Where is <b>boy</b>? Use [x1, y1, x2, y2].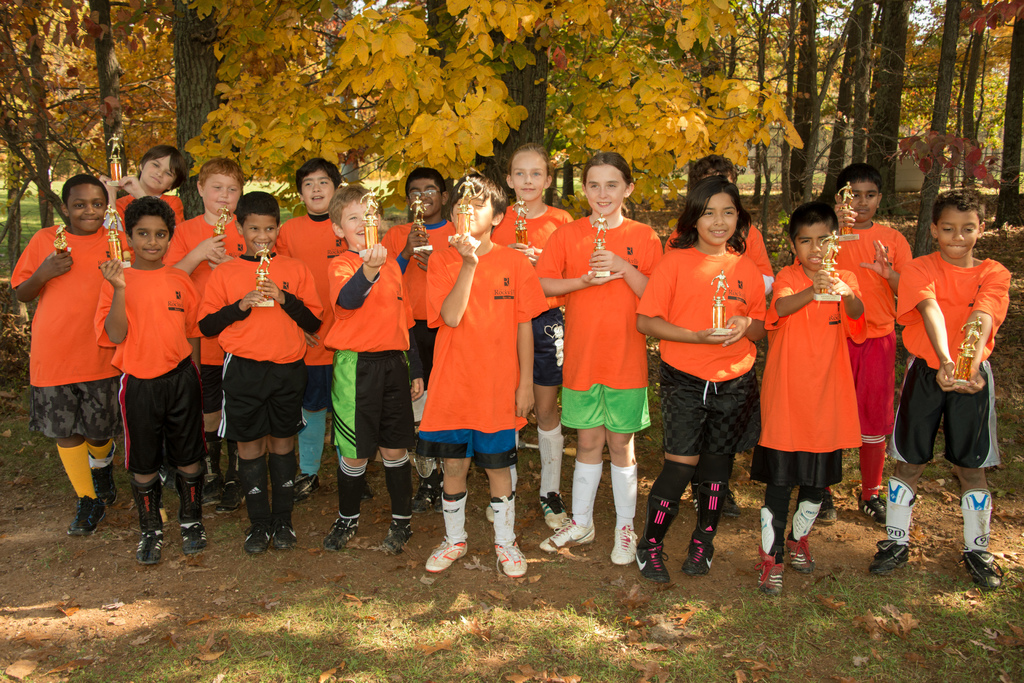
[91, 200, 214, 558].
